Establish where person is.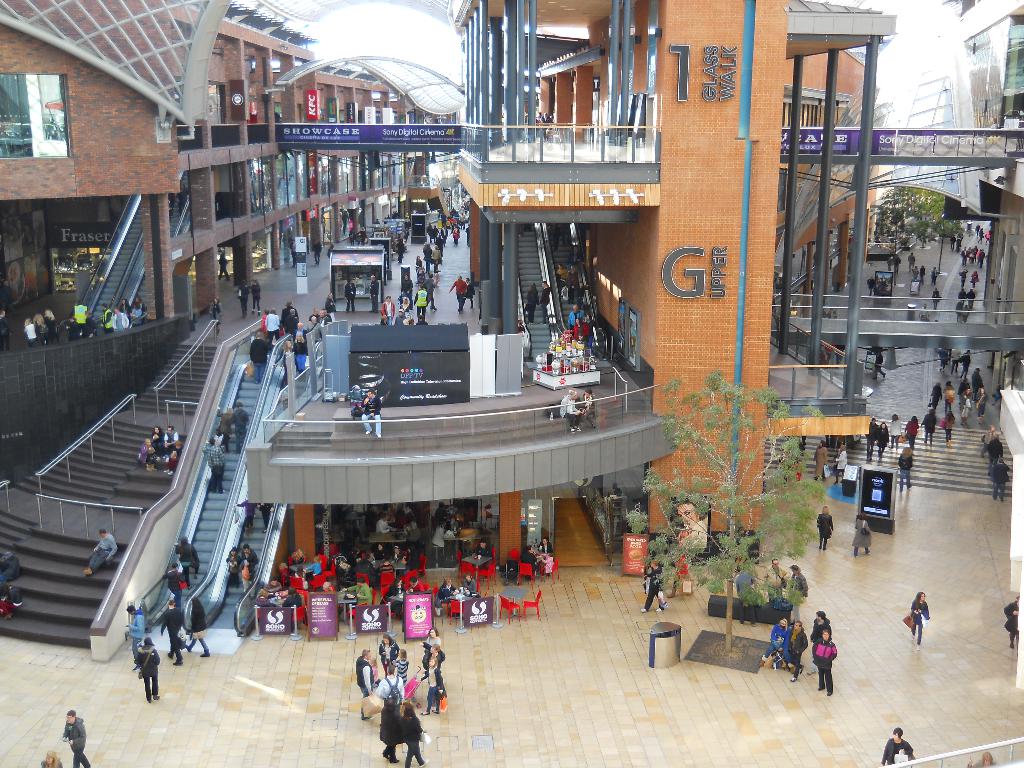
Established at 580:389:598:430.
